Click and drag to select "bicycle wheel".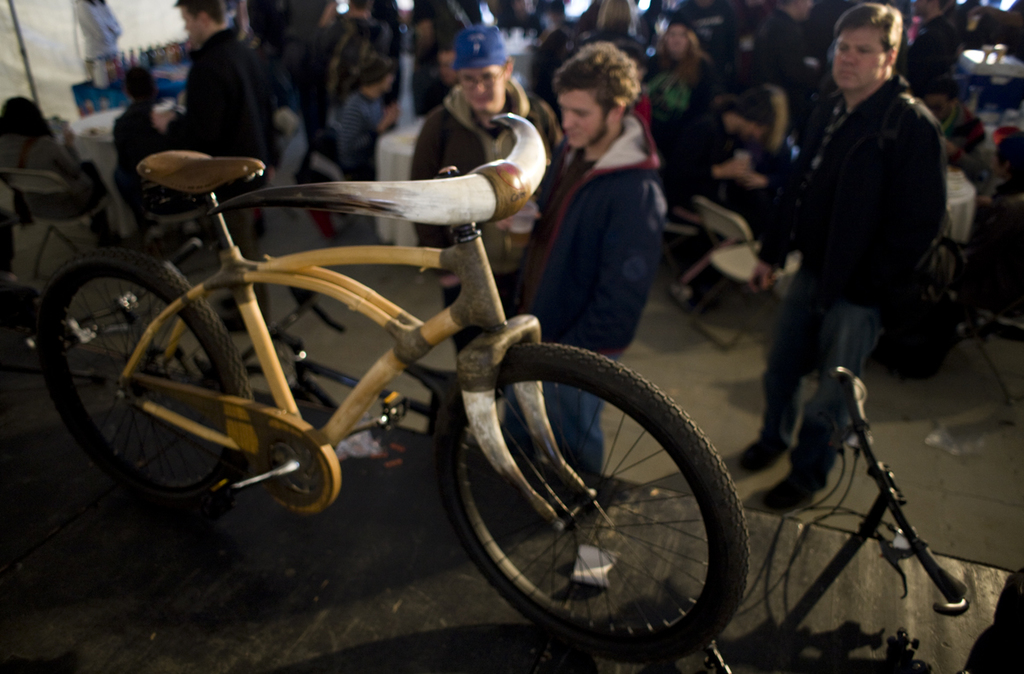
Selection: (439,335,756,664).
